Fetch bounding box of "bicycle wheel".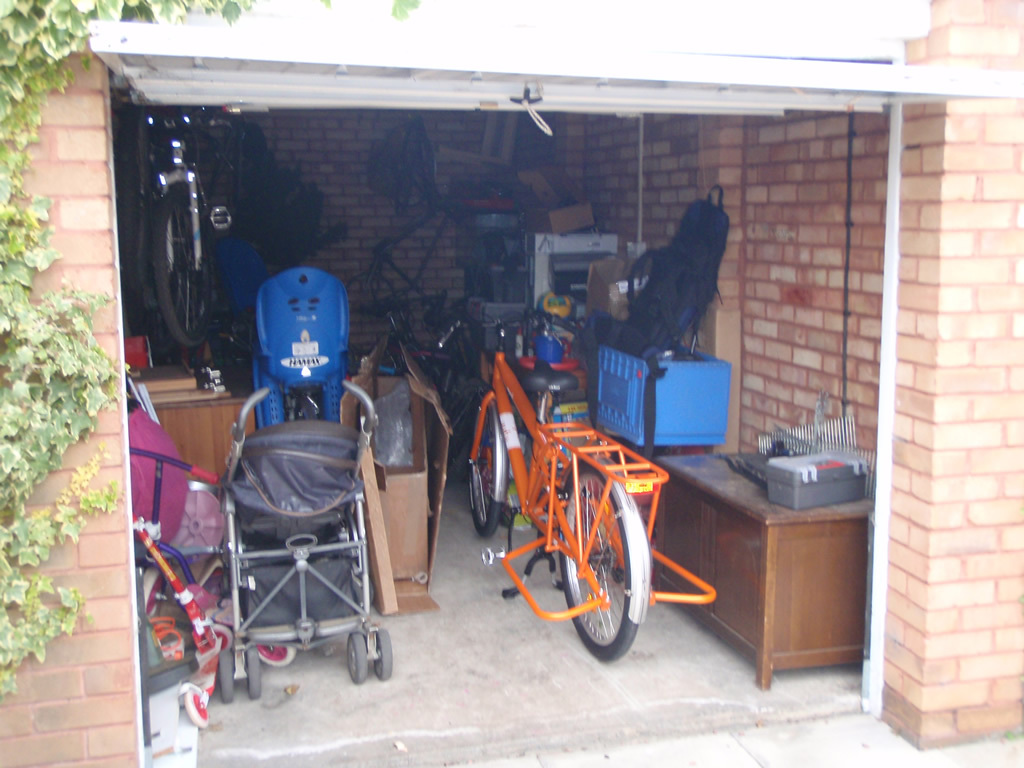
Bbox: x1=148 y1=187 x2=211 y2=351.
